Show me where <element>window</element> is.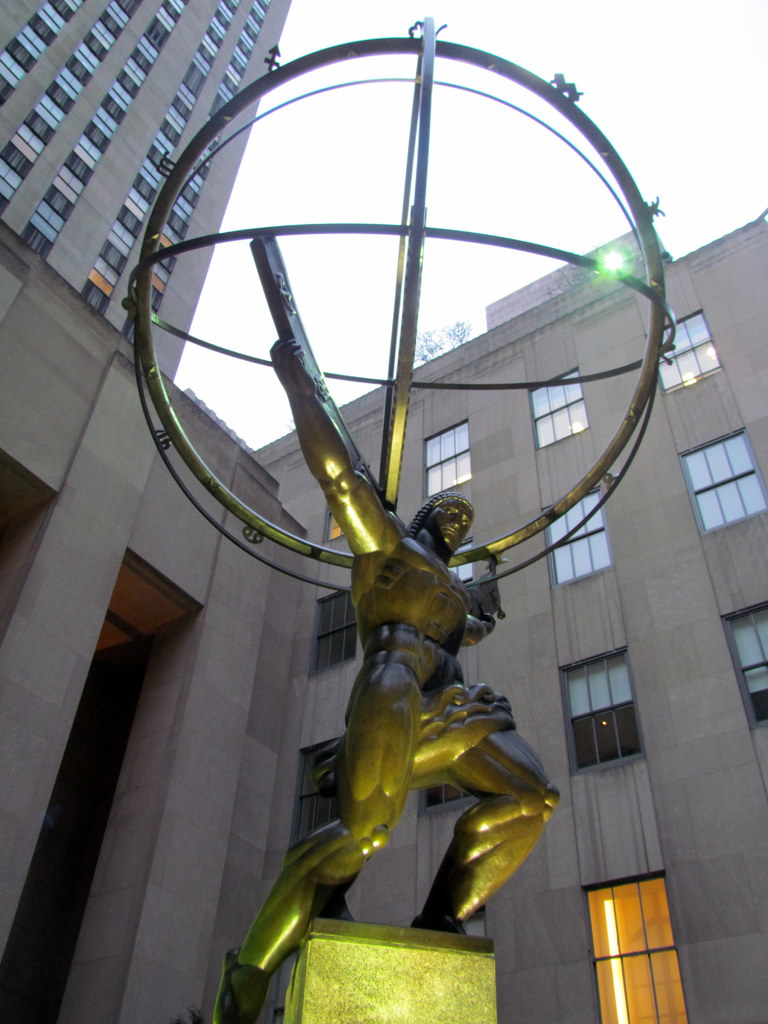
<element>window</element> is at rect(635, 307, 721, 395).
